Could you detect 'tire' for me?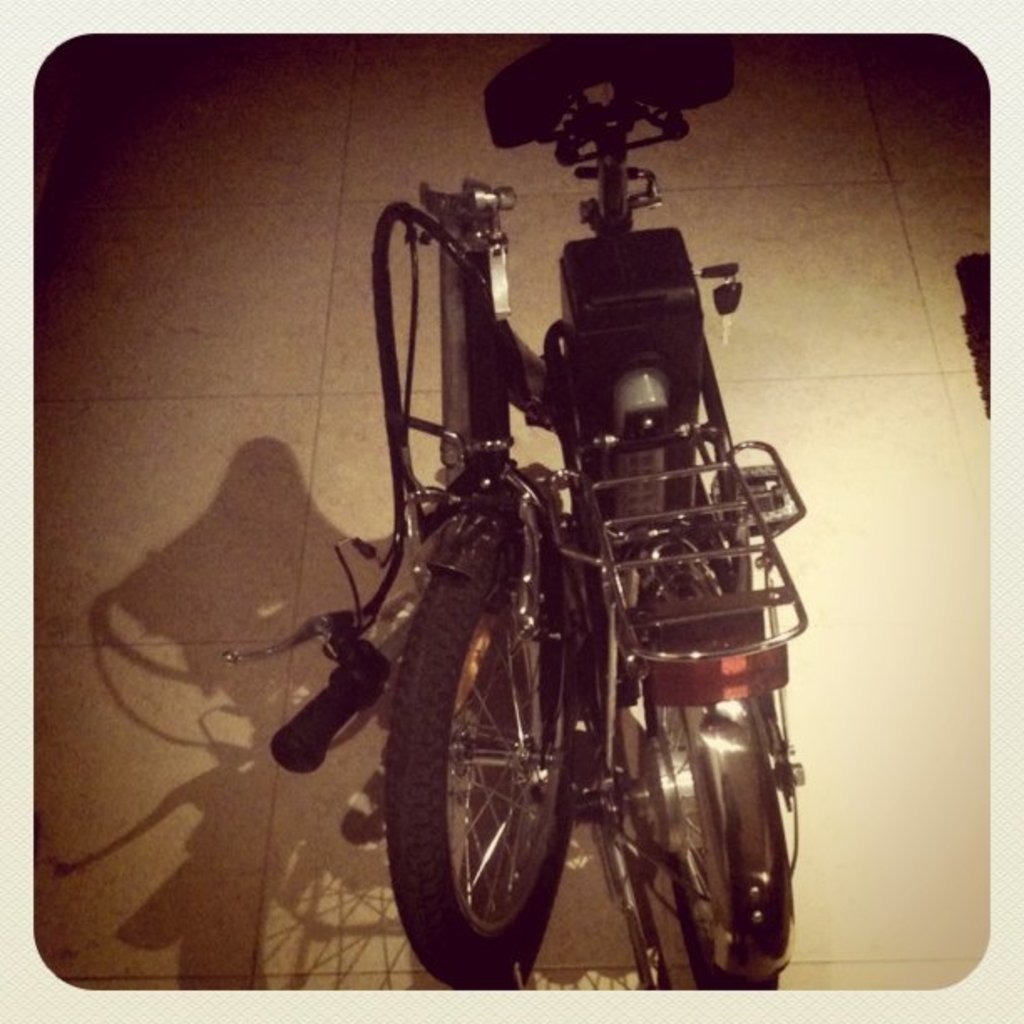
Detection result: (x1=376, y1=529, x2=584, y2=987).
